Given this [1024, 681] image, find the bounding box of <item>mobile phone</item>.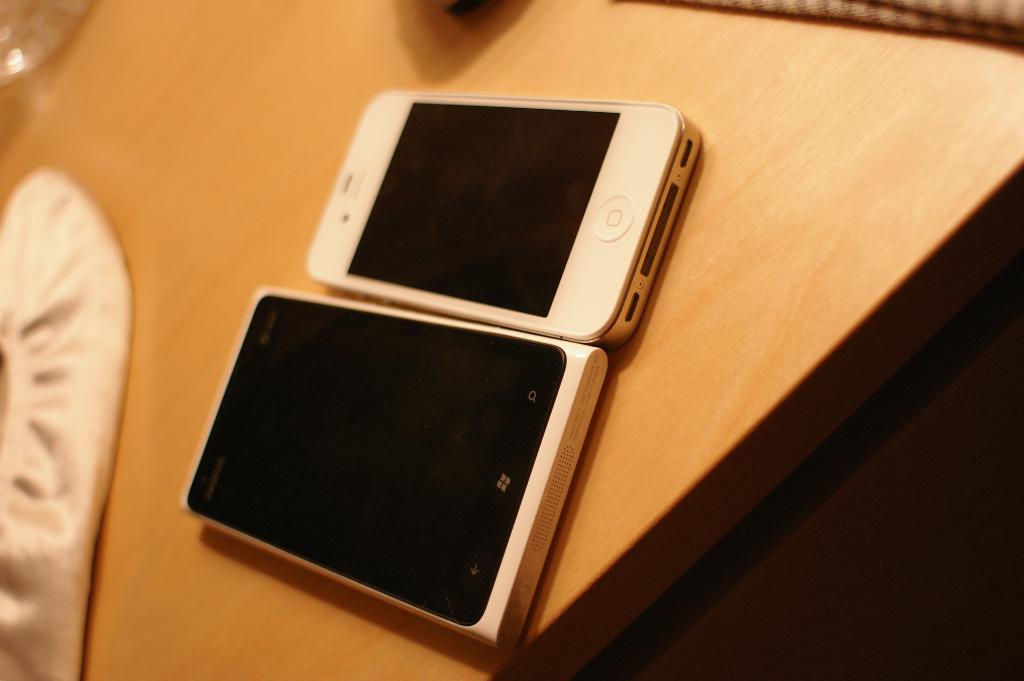
box(305, 93, 695, 350).
